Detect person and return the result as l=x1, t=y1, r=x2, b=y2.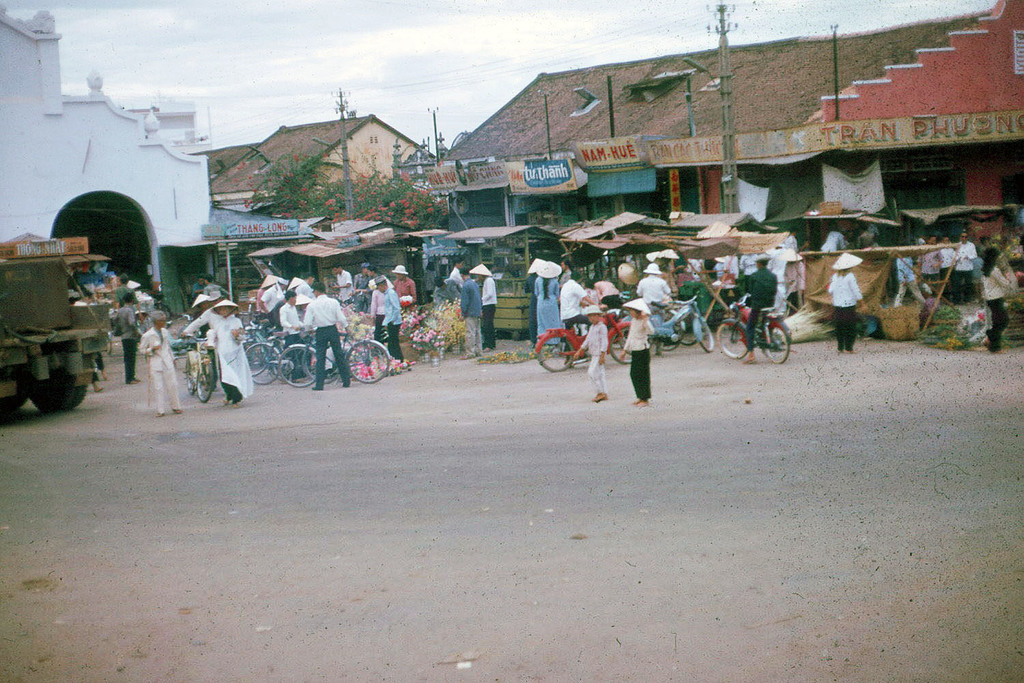
l=623, t=301, r=651, b=403.
